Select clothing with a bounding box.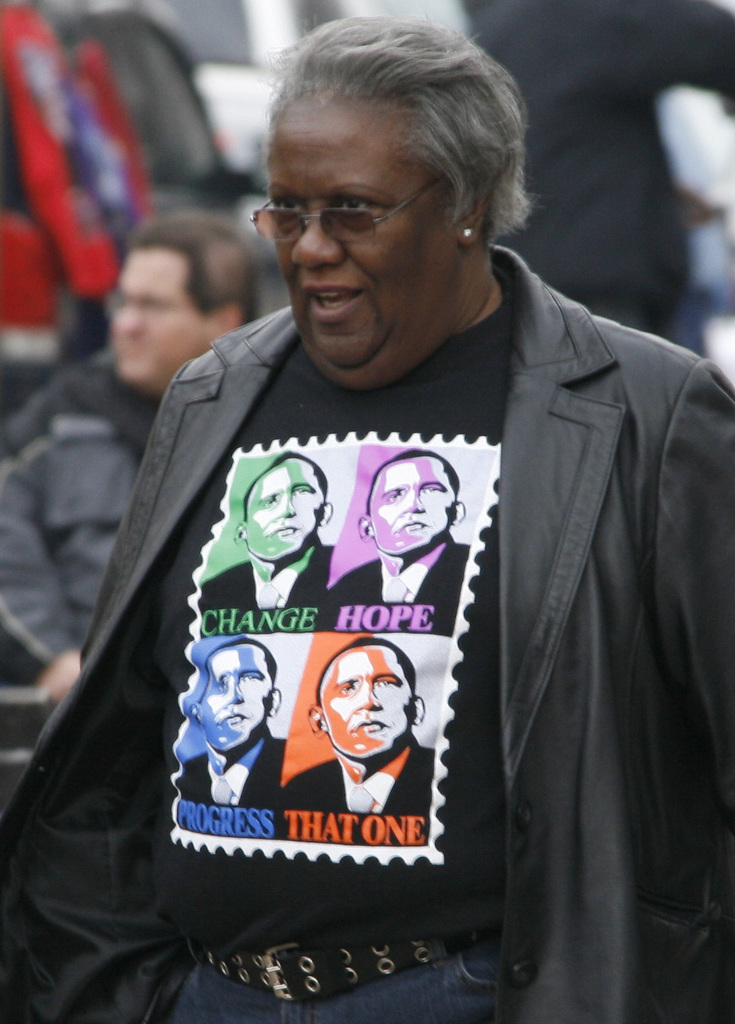
box=[0, 235, 734, 1023].
